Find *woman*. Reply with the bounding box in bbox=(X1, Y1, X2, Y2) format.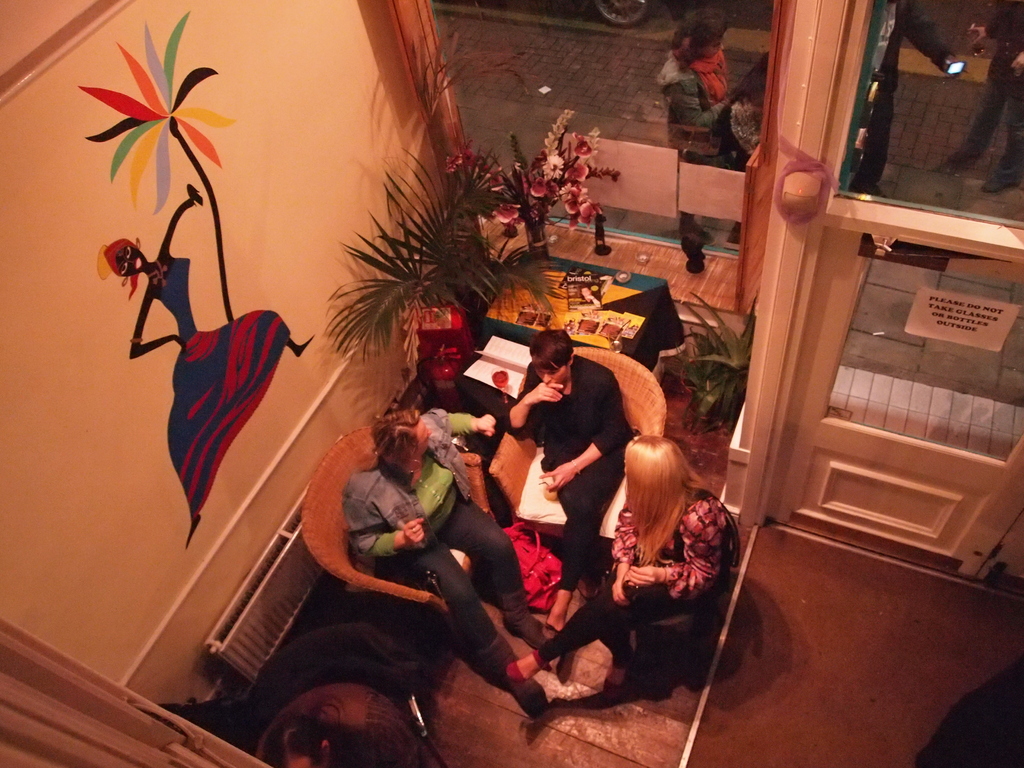
bbox=(97, 176, 312, 551).
